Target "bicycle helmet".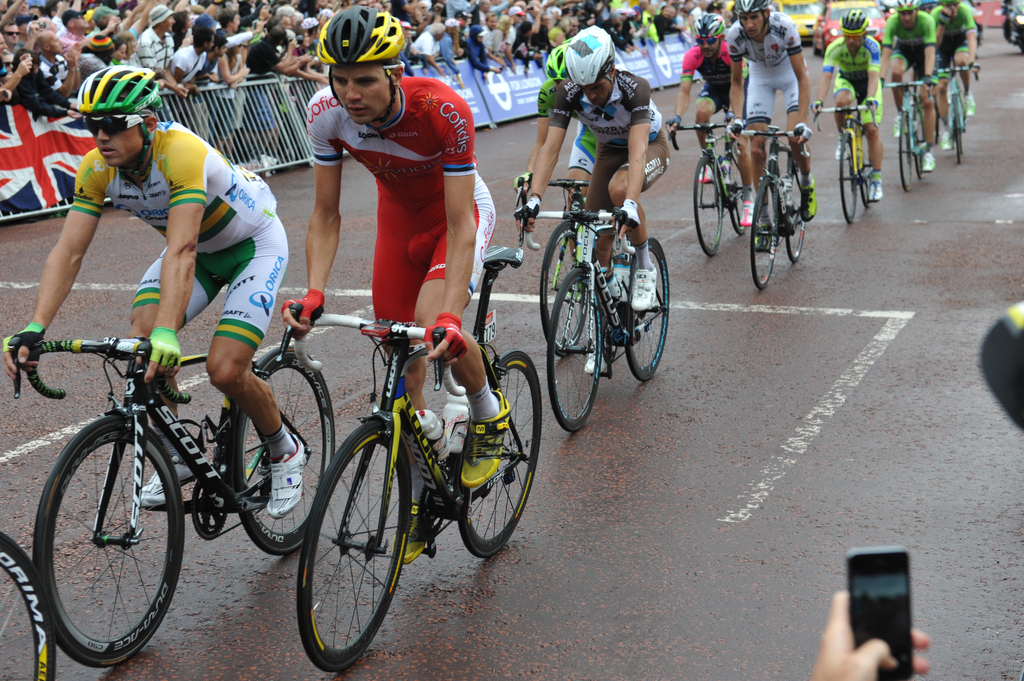
Target region: detection(889, 0, 926, 11).
